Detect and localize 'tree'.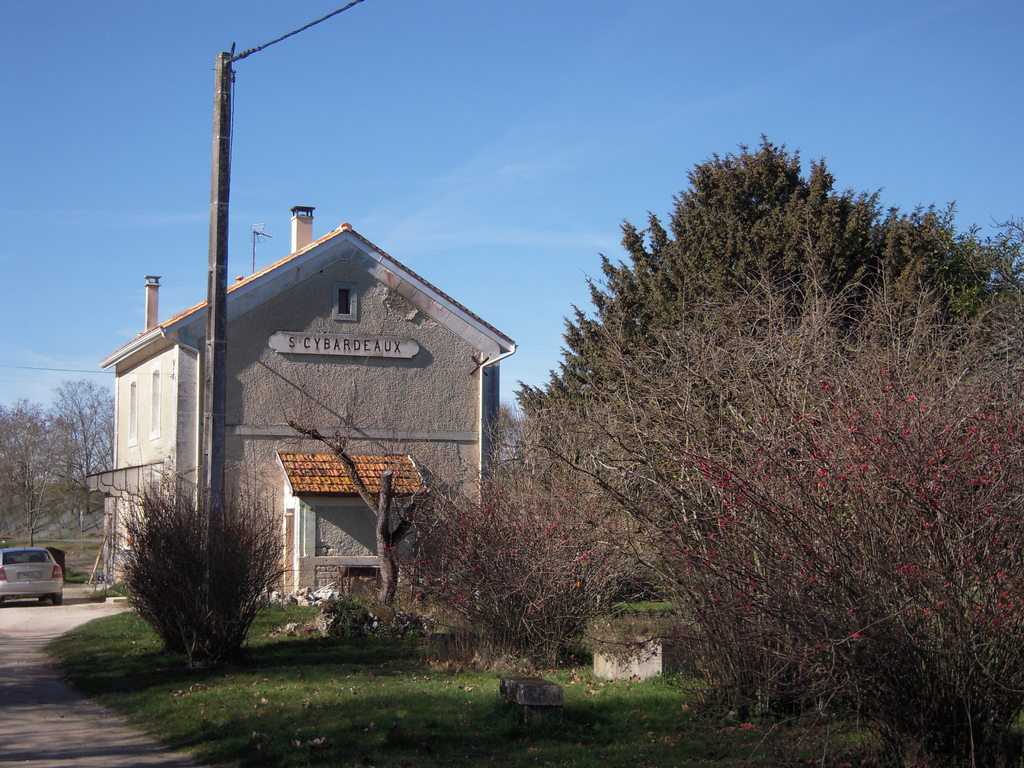
Localized at 45/375/118/504.
